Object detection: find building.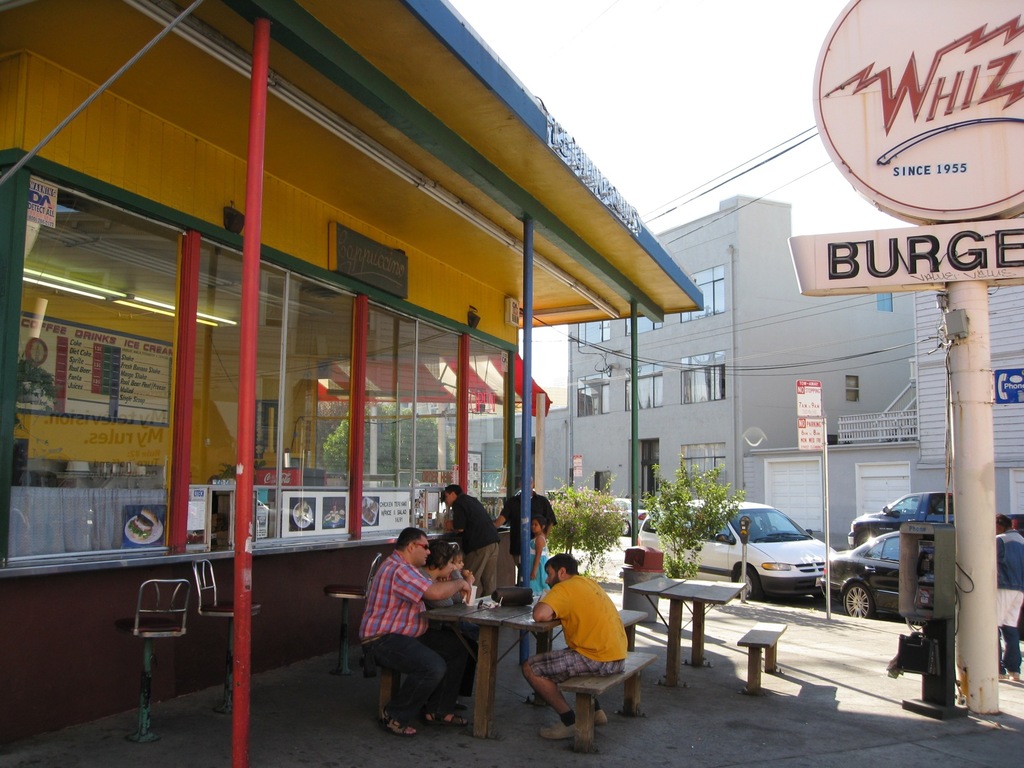
BBox(544, 199, 915, 504).
